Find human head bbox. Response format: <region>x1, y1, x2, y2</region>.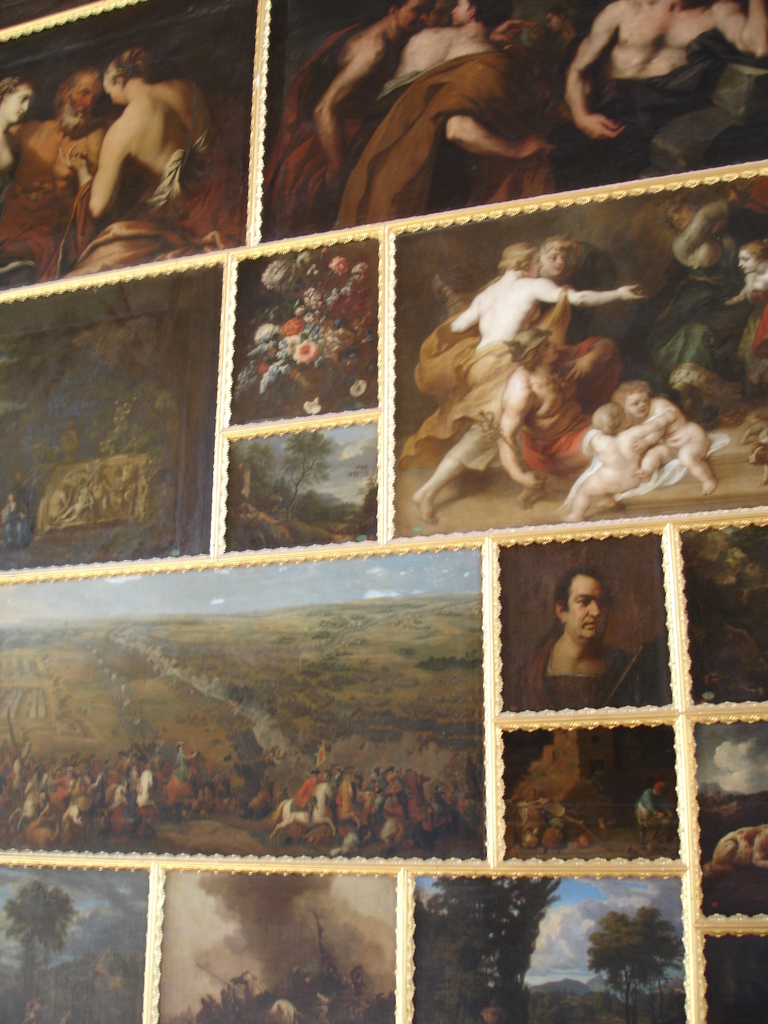
<region>499, 243, 541, 274</region>.
